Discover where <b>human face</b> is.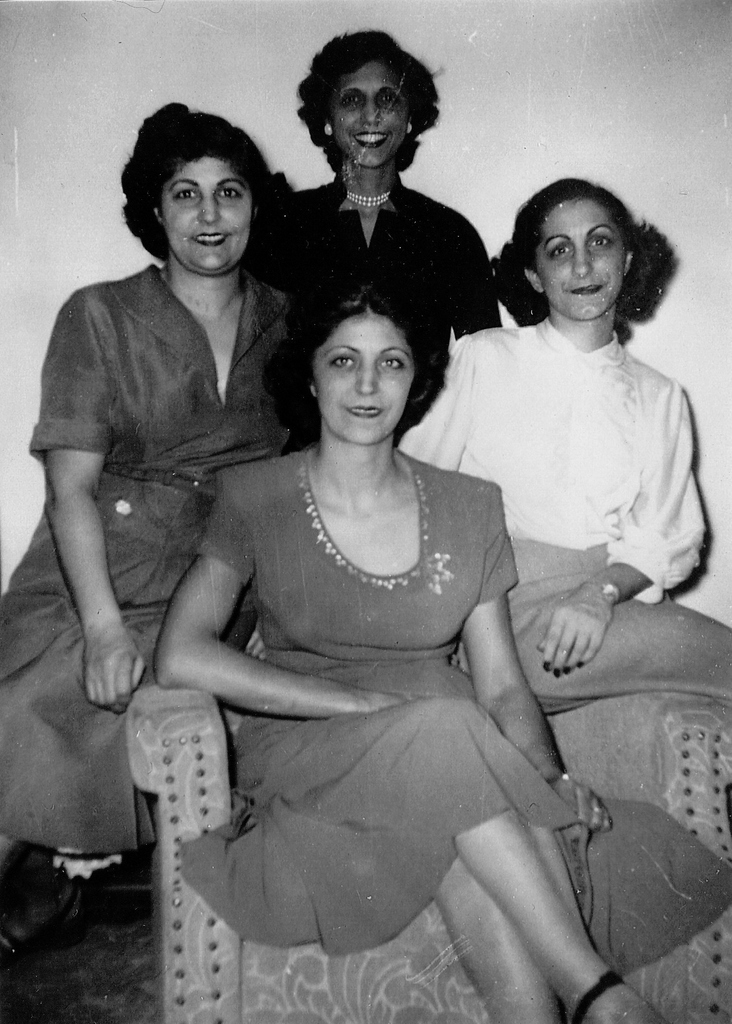
Discovered at bbox=[333, 63, 406, 166].
